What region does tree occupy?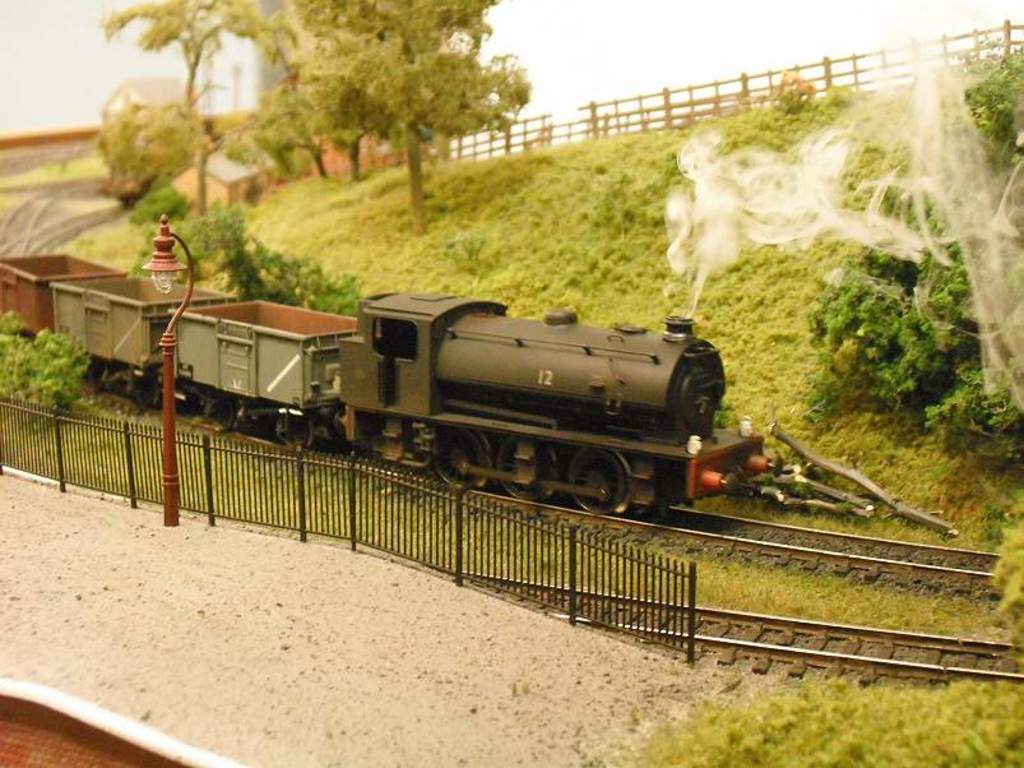
BBox(782, 221, 978, 434).
